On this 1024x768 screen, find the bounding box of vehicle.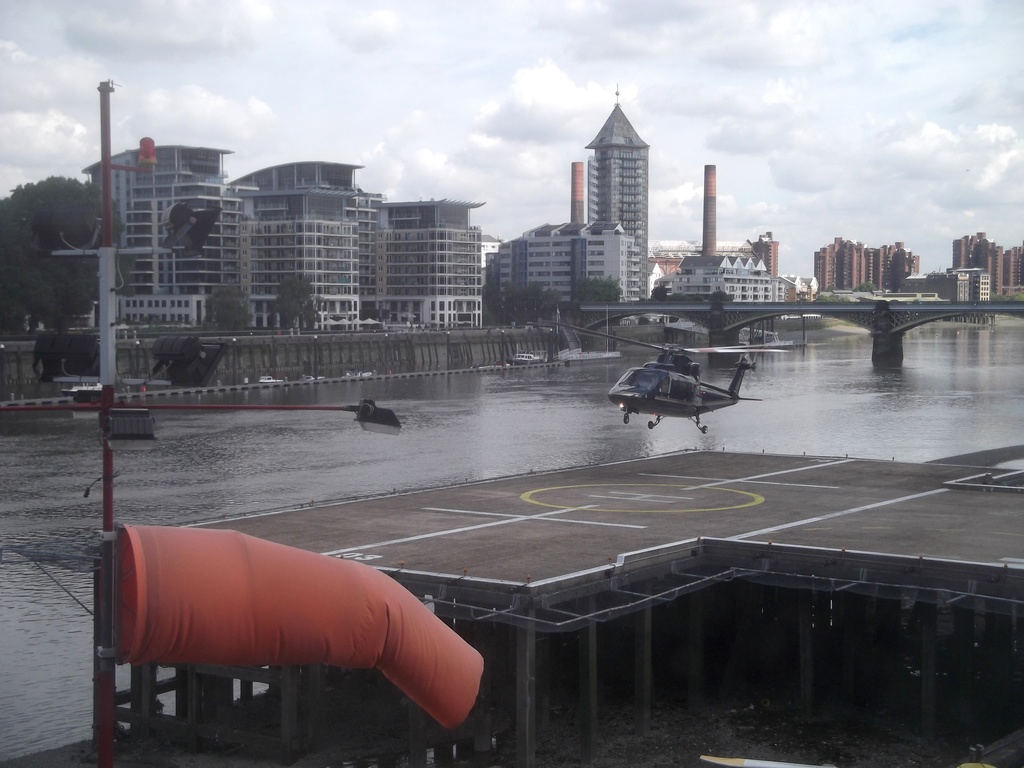
Bounding box: (left=56, top=378, right=103, bottom=393).
